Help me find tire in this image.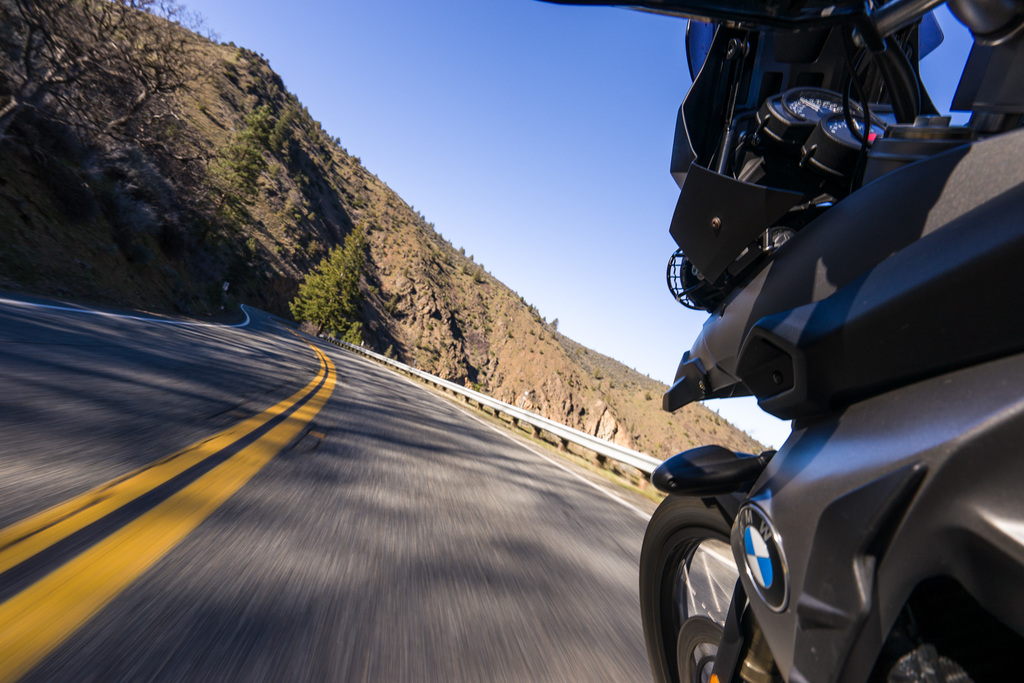
Found it: (662,491,770,675).
